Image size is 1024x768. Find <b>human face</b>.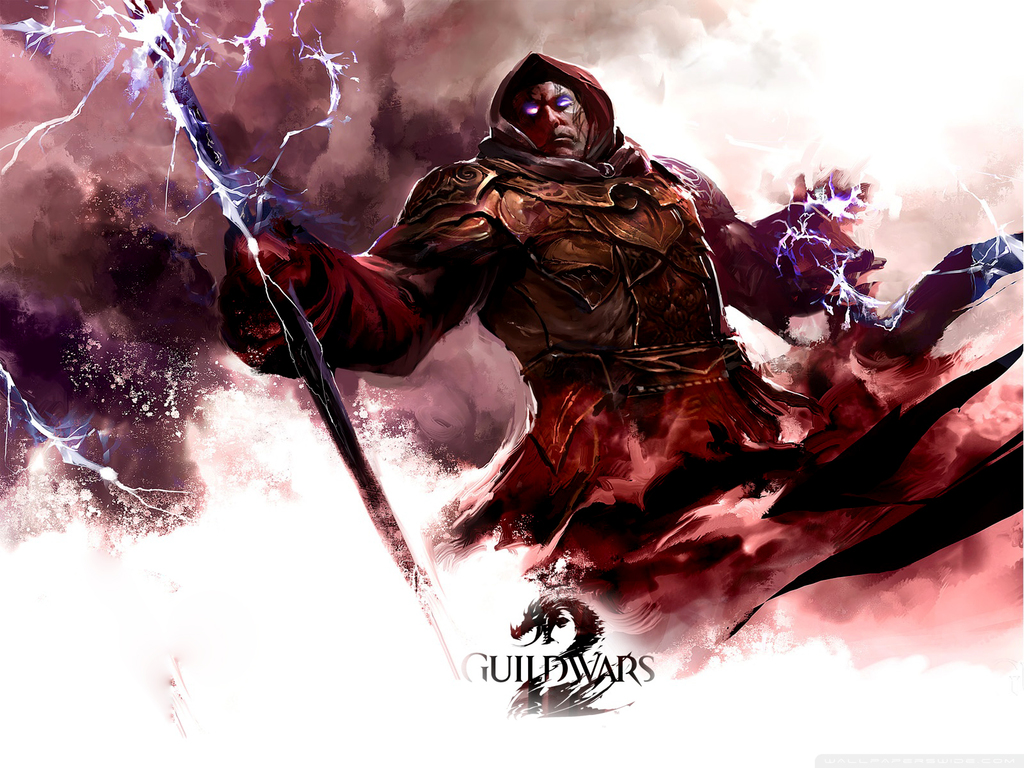
(504, 67, 606, 161).
